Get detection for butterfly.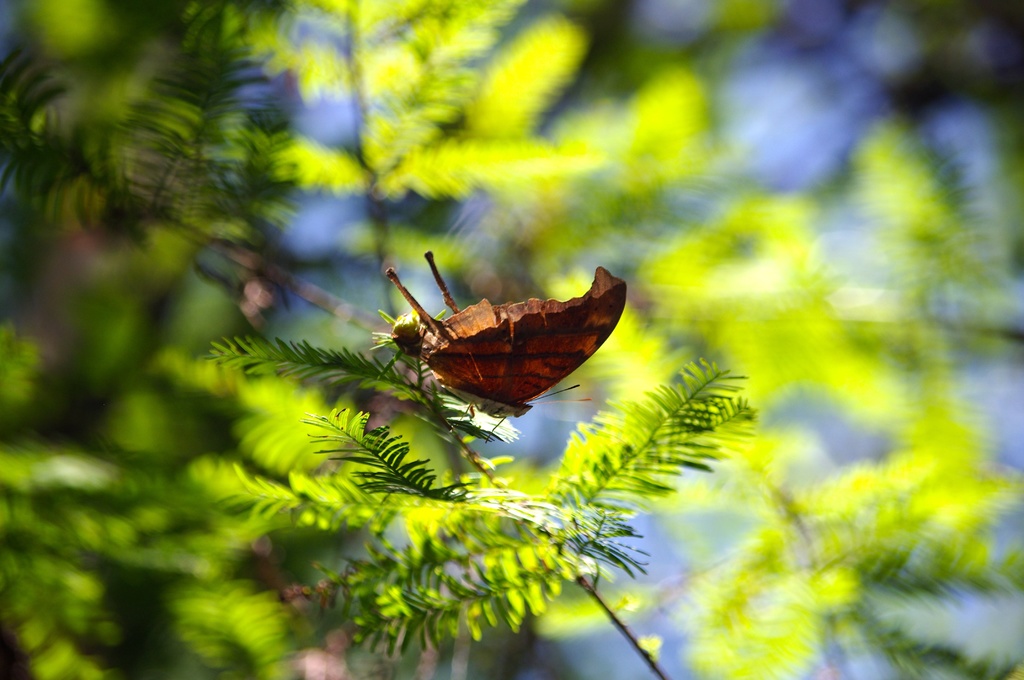
Detection: pyautogui.locateOnScreen(364, 252, 627, 442).
